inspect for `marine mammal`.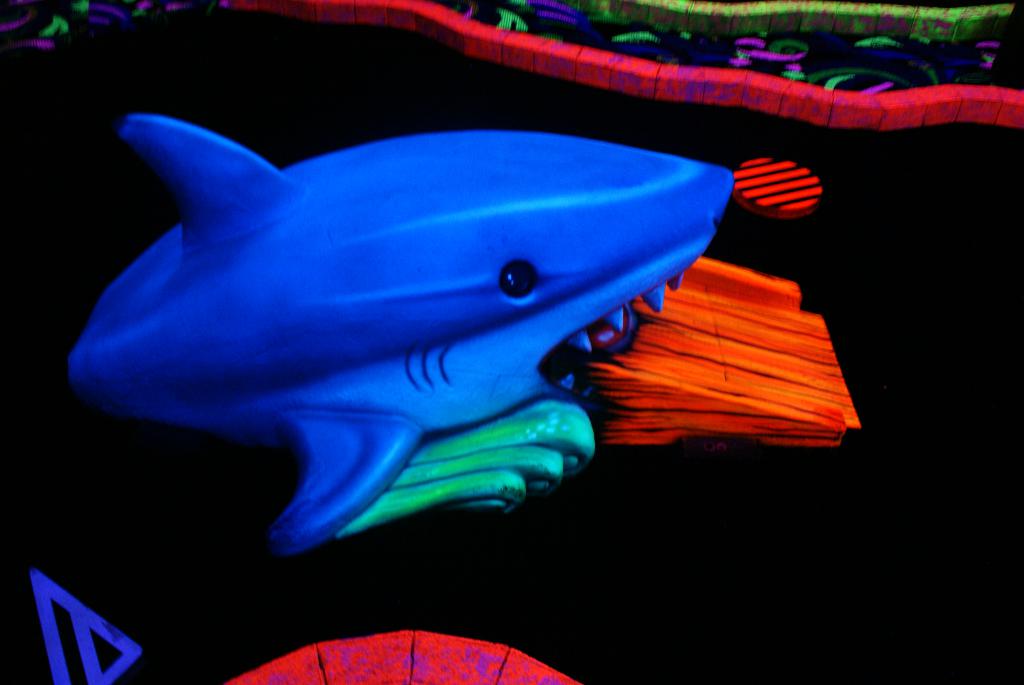
Inspection: Rect(61, 116, 753, 571).
